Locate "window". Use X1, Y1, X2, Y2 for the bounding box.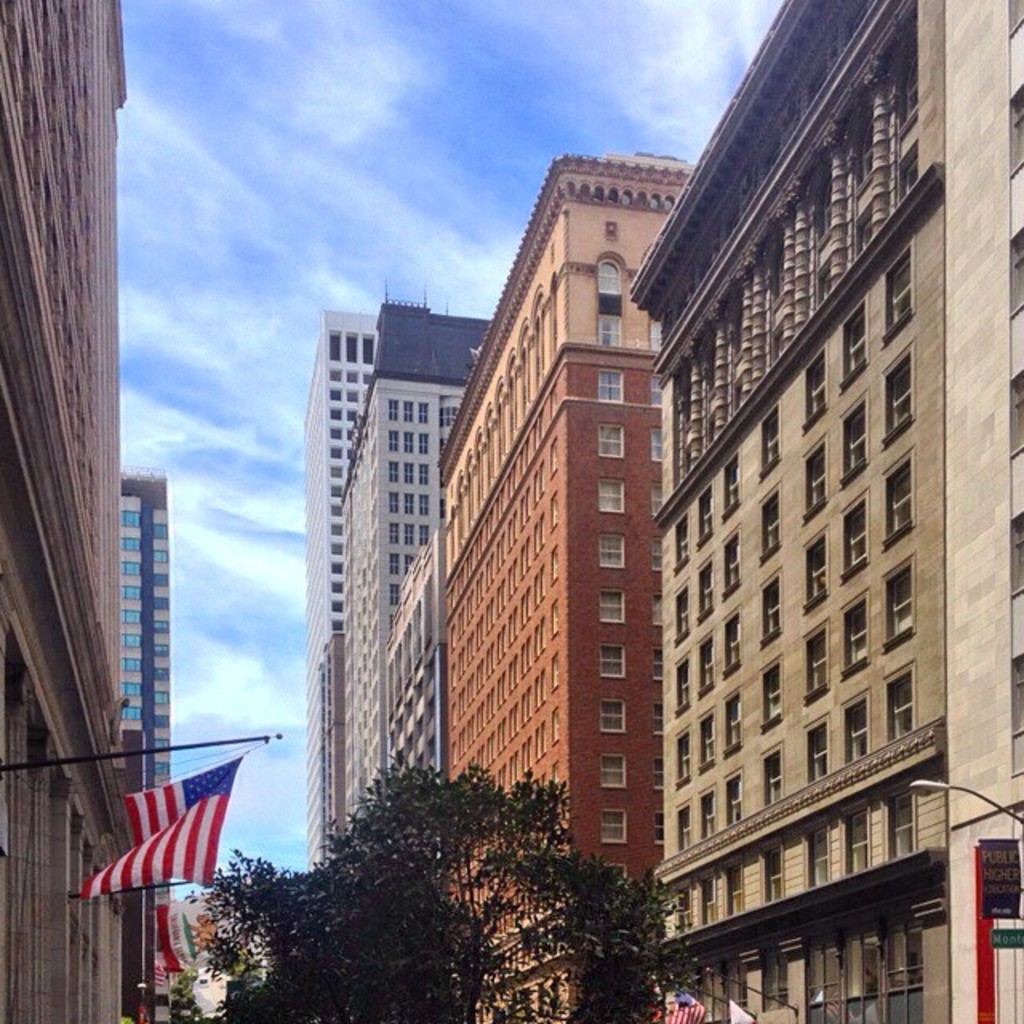
851, 806, 862, 877.
